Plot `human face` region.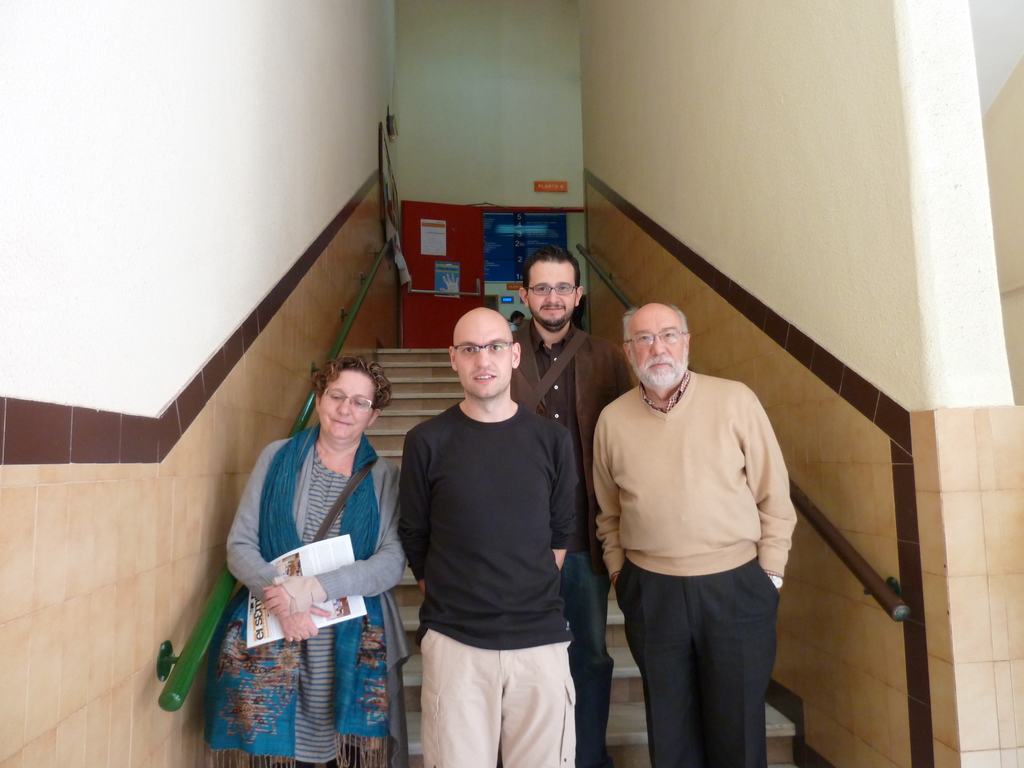
Plotted at [x1=527, y1=261, x2=574, y2=323].
